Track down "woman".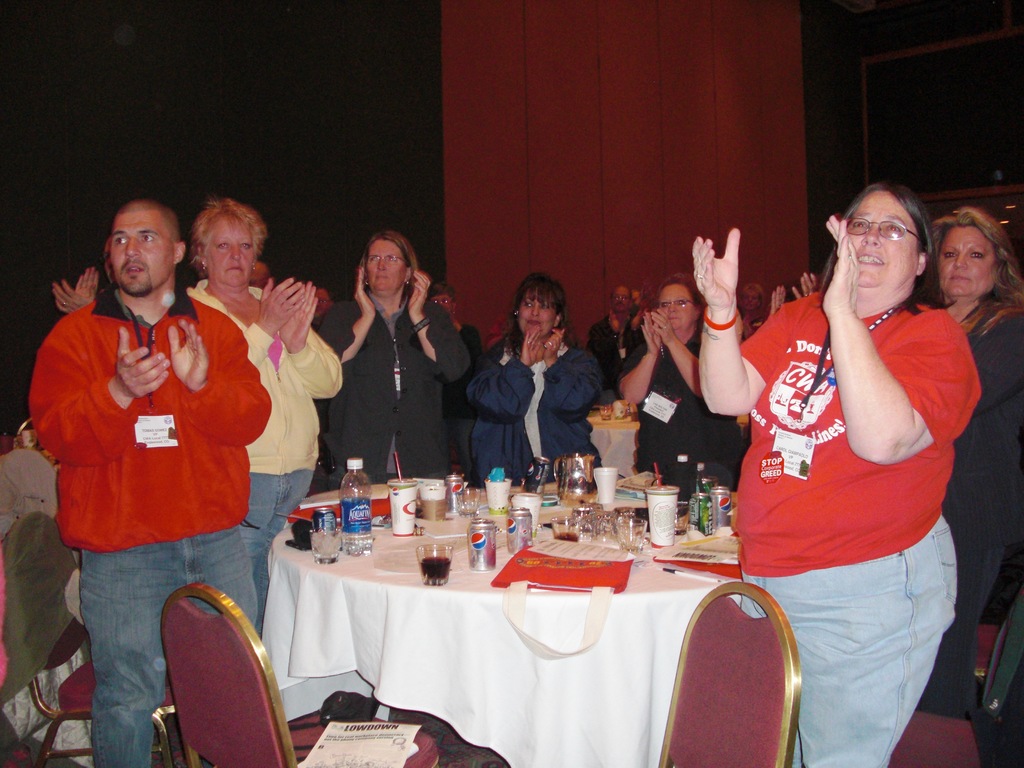
Tracked to [left=320, top=232, right=452, bottom=494].
